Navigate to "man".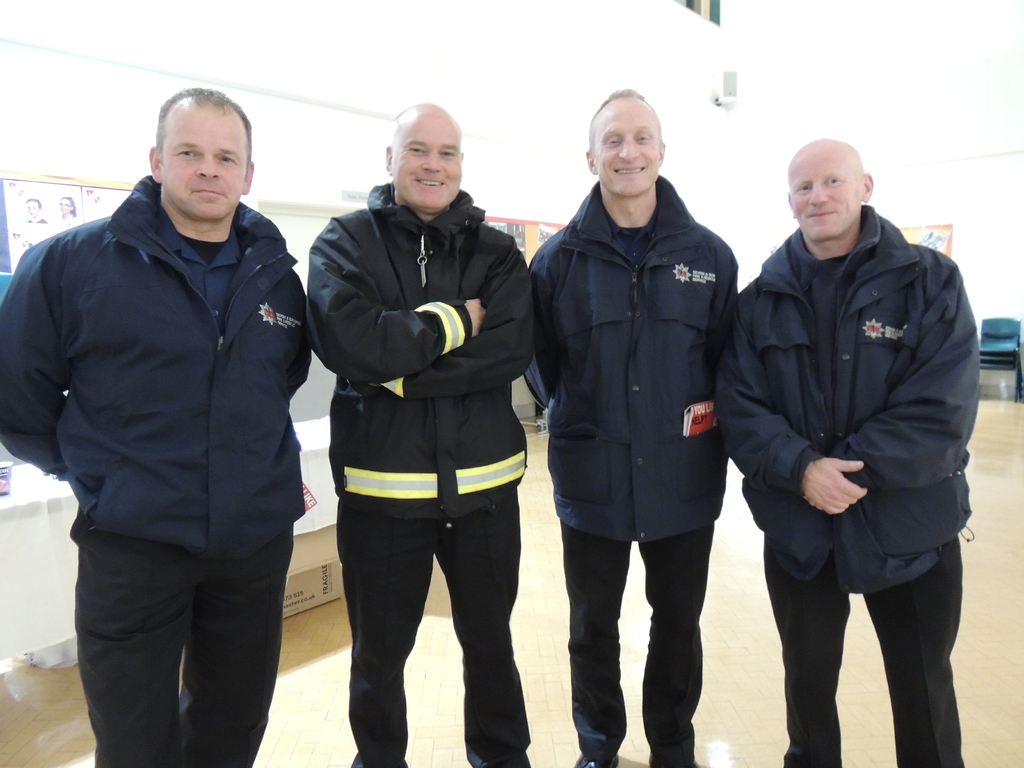
Navigation target: Rect(305, 99, 541, 767).
